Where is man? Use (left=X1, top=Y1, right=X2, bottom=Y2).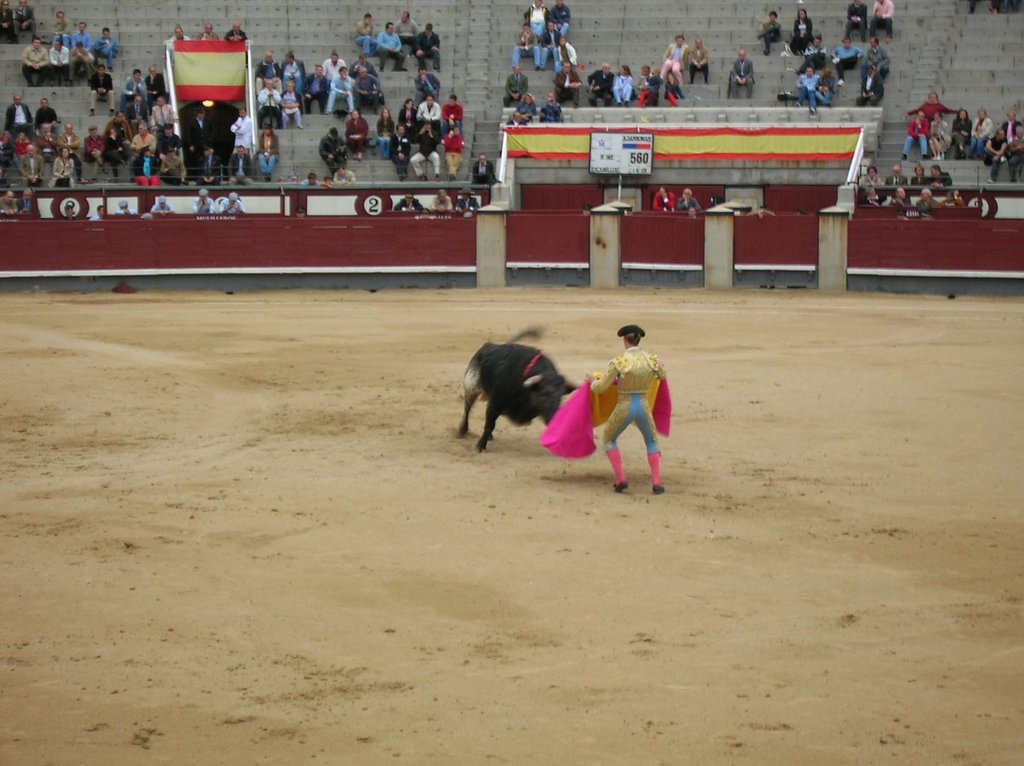
(left=554, top=59, right=585, bottom=109).
